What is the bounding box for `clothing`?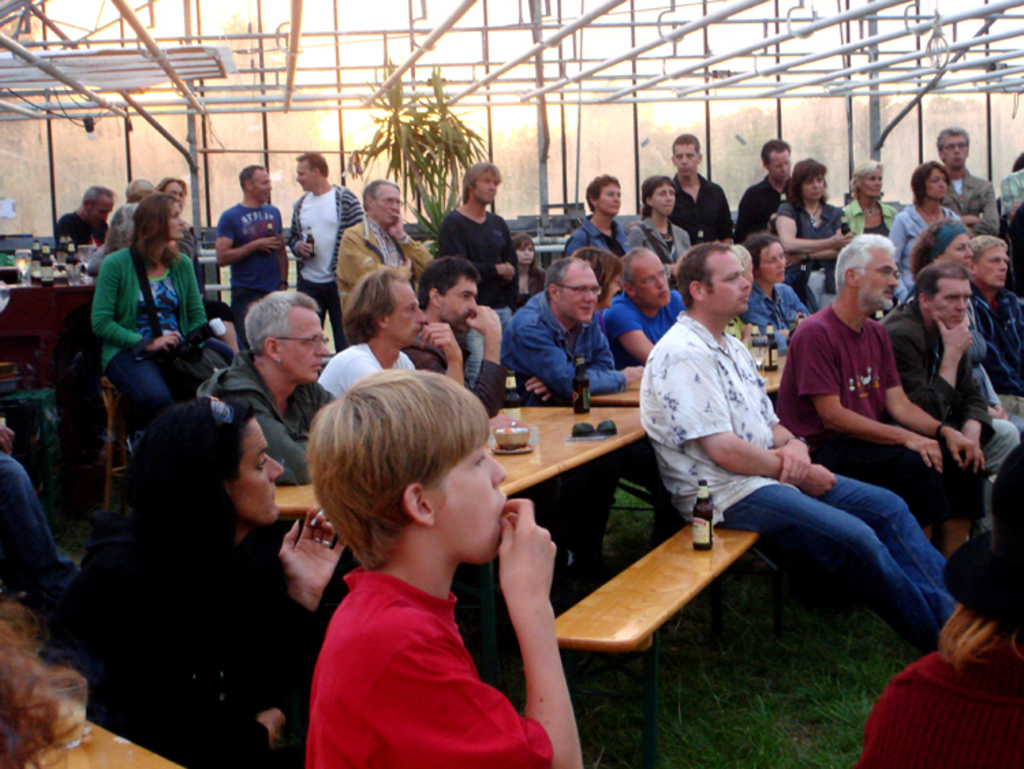
[left=91, top=239, right=199, bottom=421].
